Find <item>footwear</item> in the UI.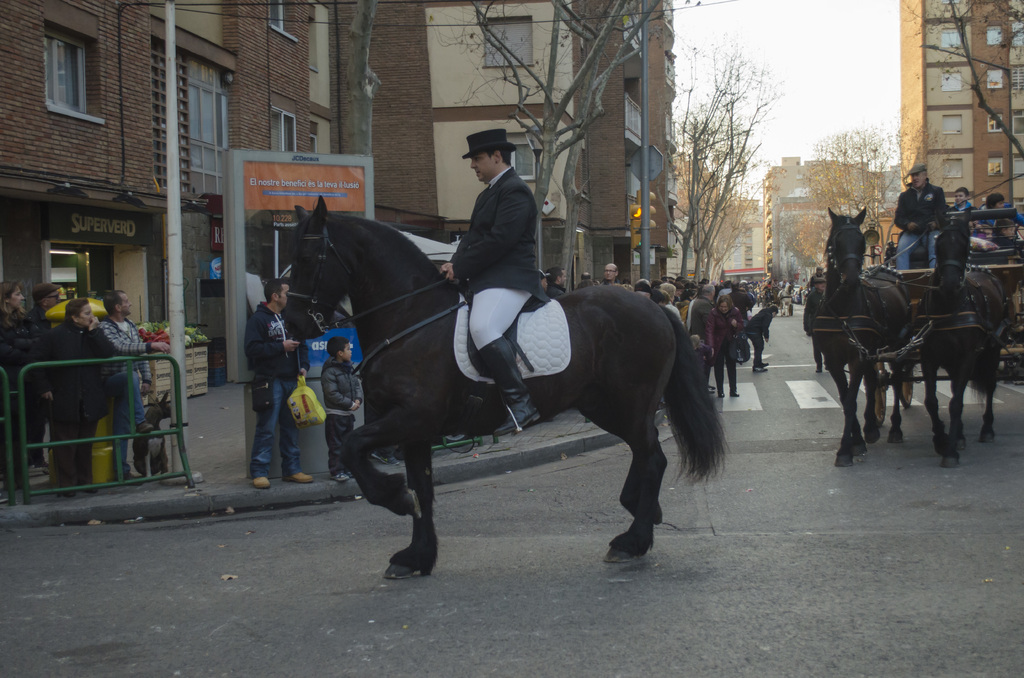
UI element at (x1=728, y1=386, x2=742, y2=400).
